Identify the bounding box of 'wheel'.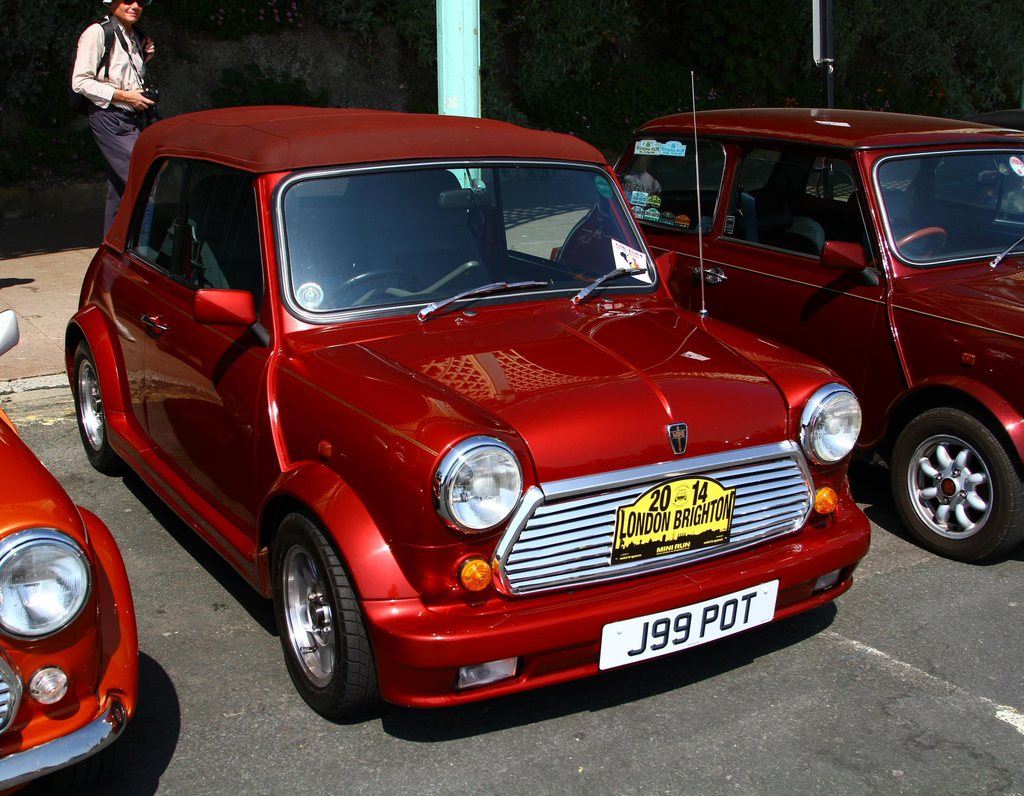
left=894, top=228, right=948, bottom=260.
